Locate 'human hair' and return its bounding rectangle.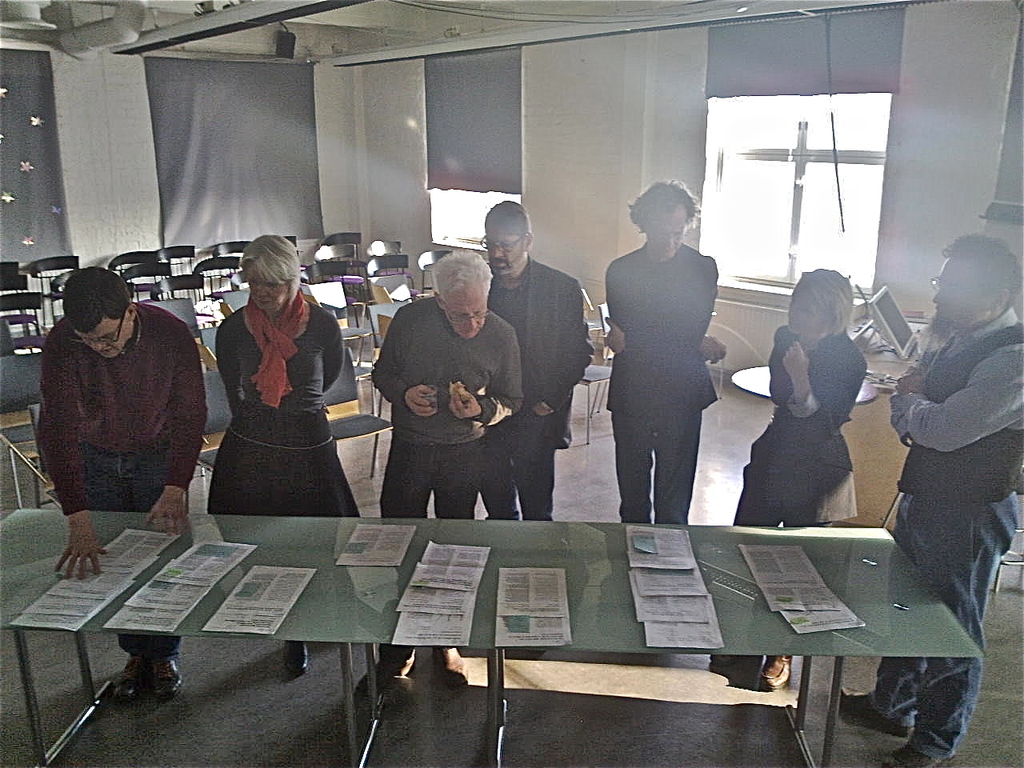
479/192/530/242.
